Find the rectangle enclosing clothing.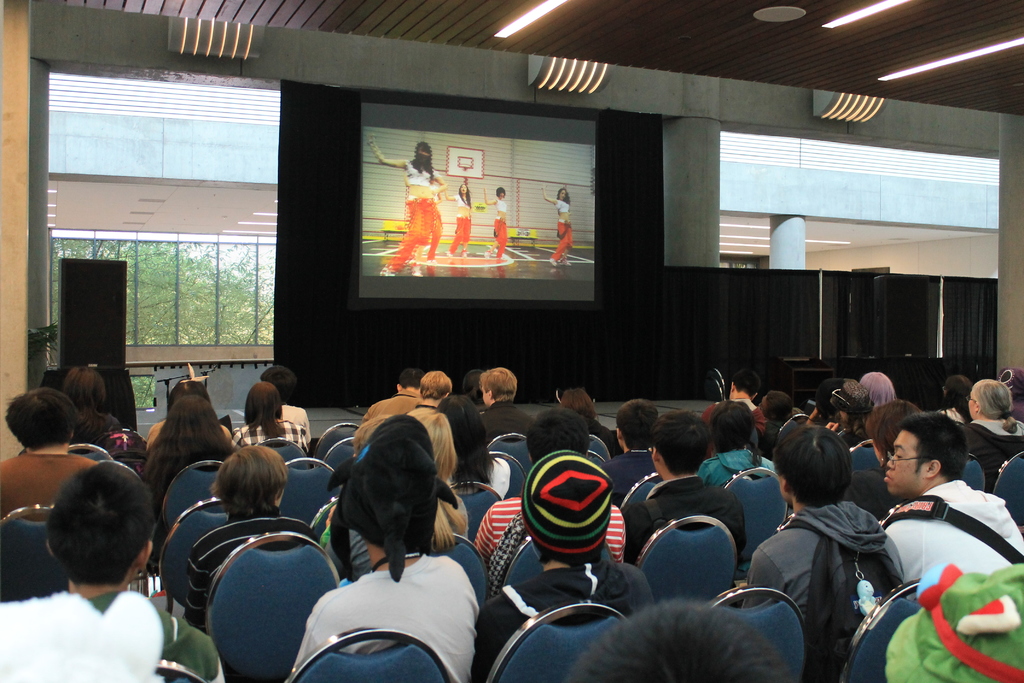
rect(188, 508, 321, 625).
